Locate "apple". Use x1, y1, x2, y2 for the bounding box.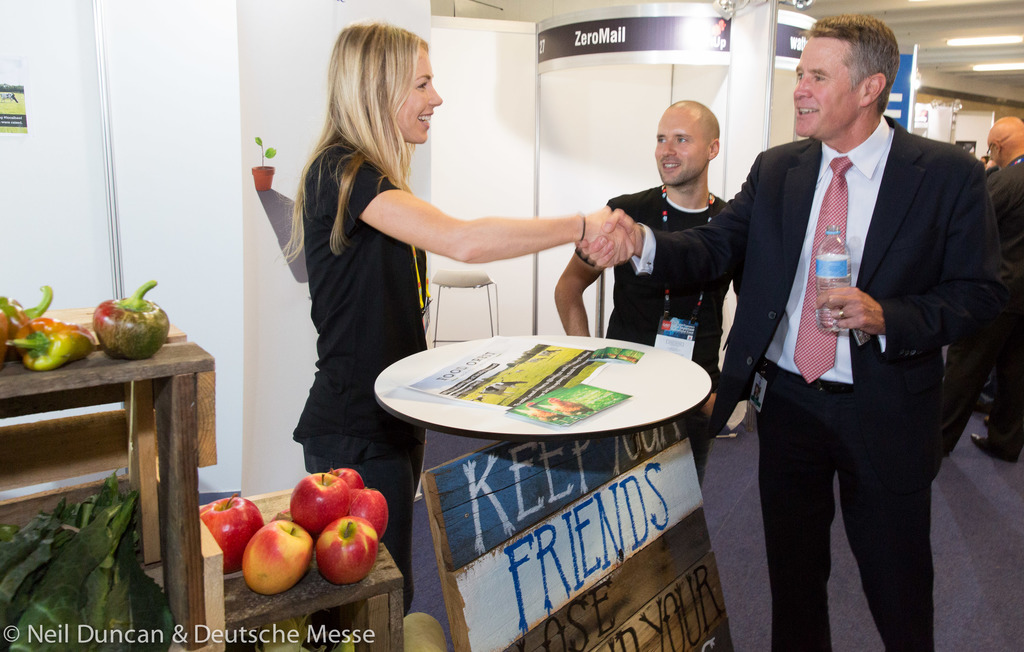
241, 516, 314, 594.
